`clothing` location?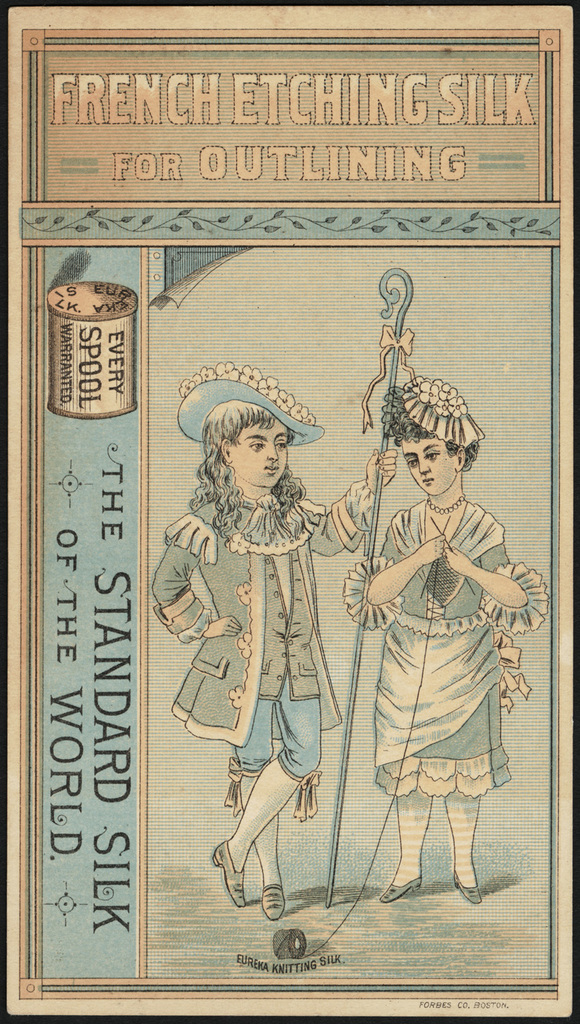
154, 497, 377, 815
